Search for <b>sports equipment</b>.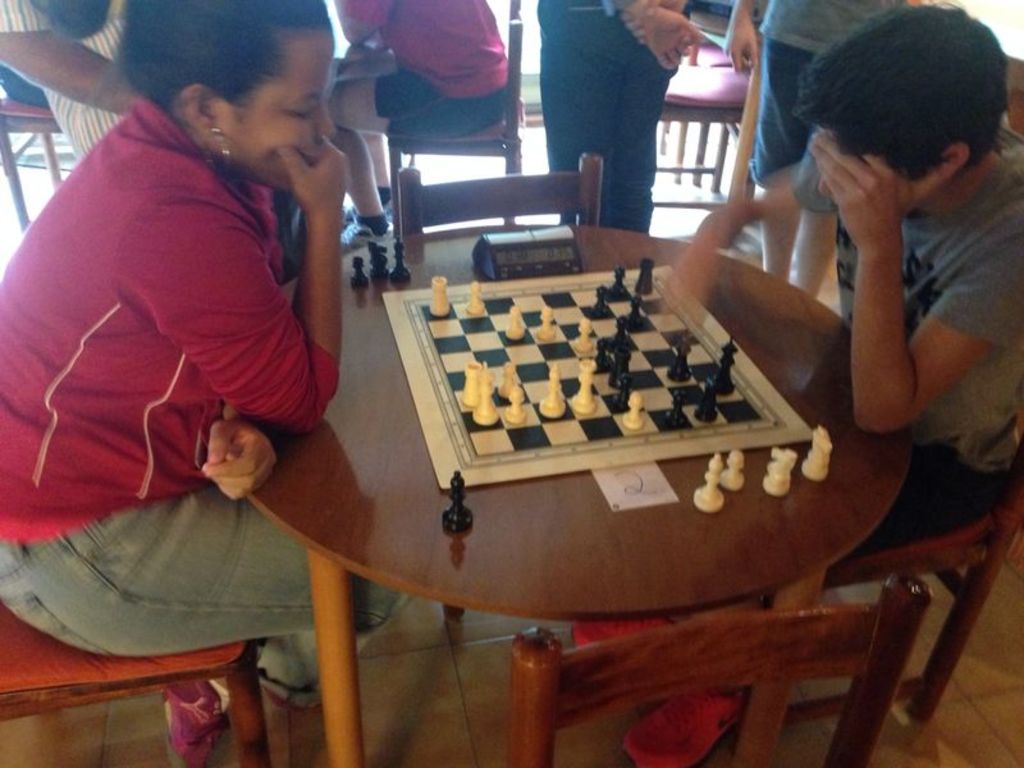
Found at x1=439, y1=471, x2=475, y2=531.
